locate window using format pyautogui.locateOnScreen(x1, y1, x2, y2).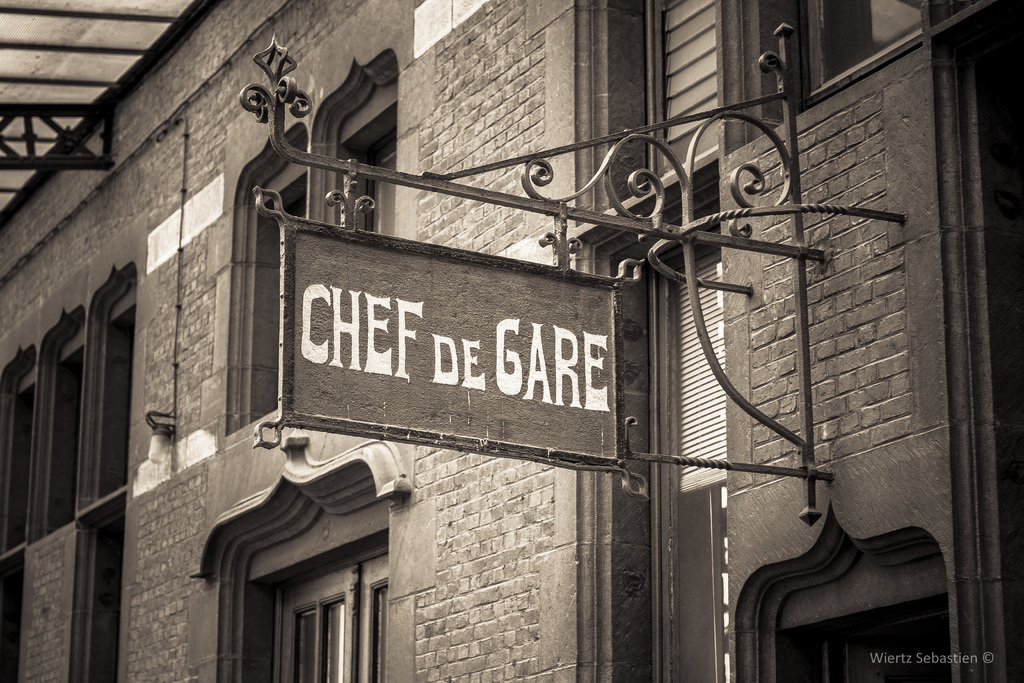
pyautogui.locateOnScreen(72, 259, 132, 541).
